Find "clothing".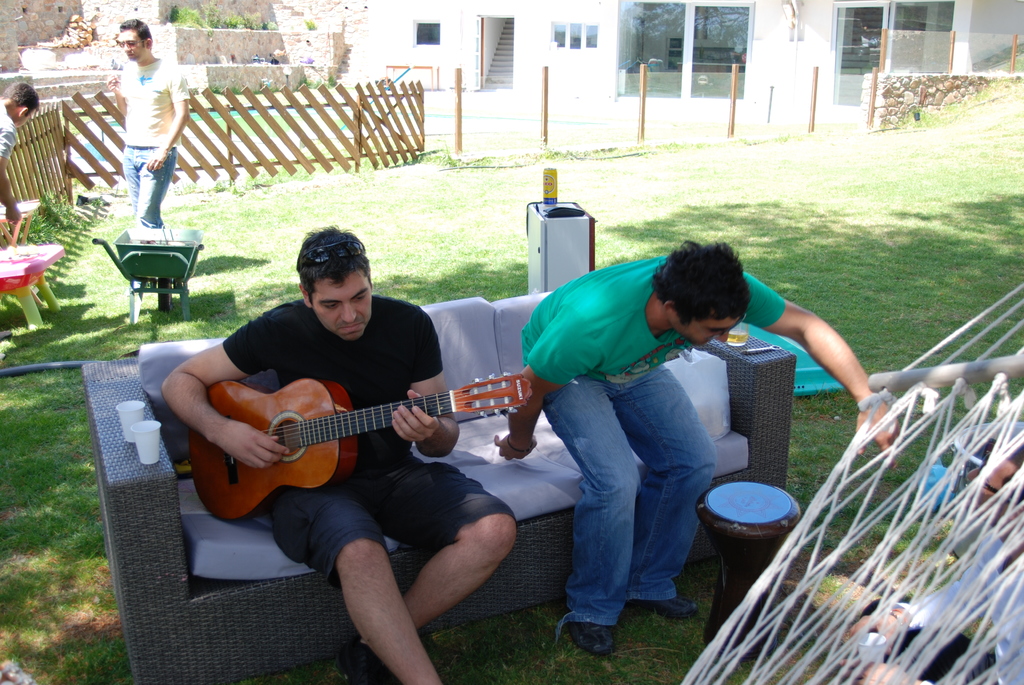
(x1=515, y1=248, x2=794, y2=631).
